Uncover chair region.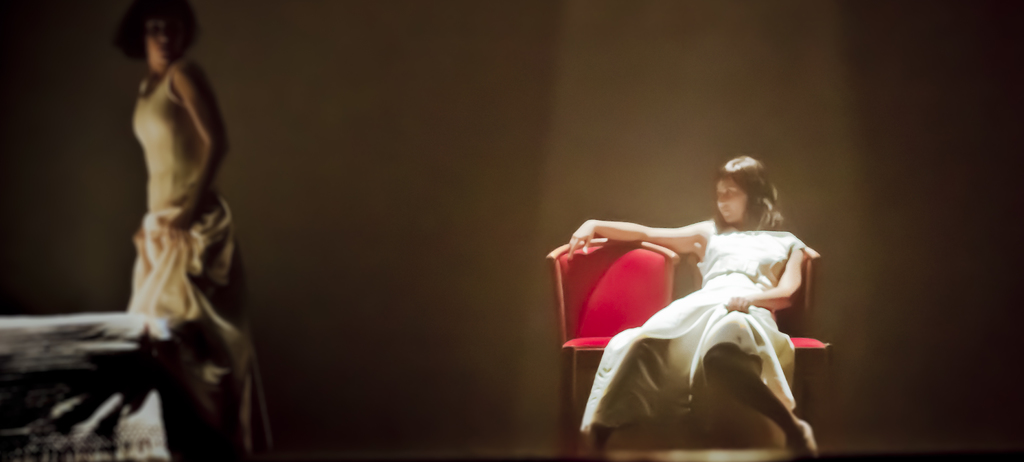
Uncovered: region(545, 235, 680, 461).
